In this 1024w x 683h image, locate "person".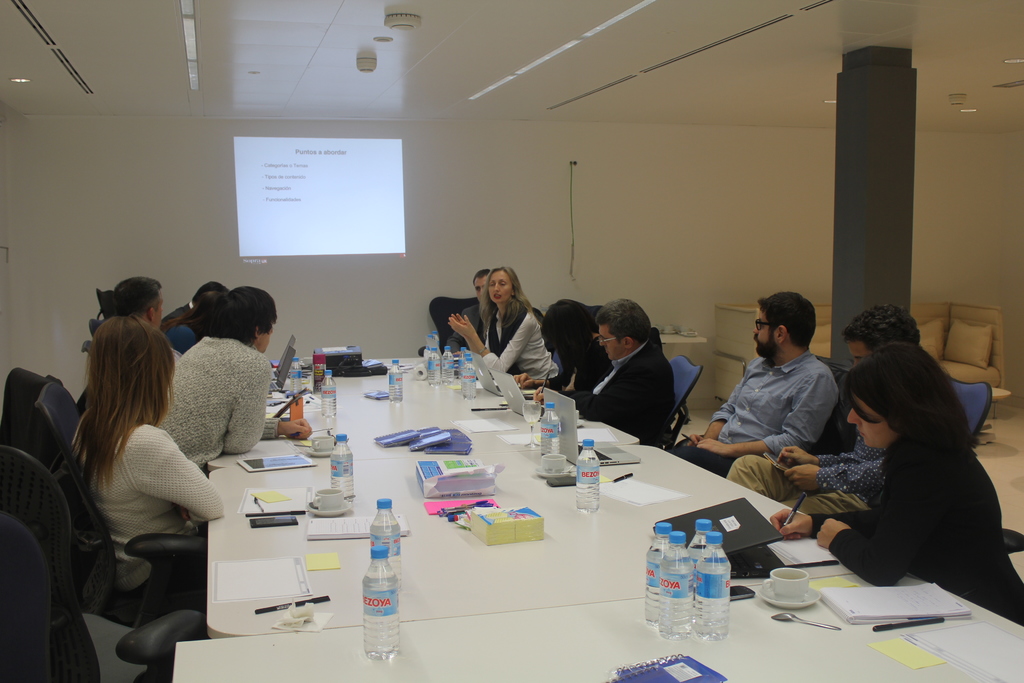
Bounding box: [x1=767, y1=335, x2=1023, y2=627].
